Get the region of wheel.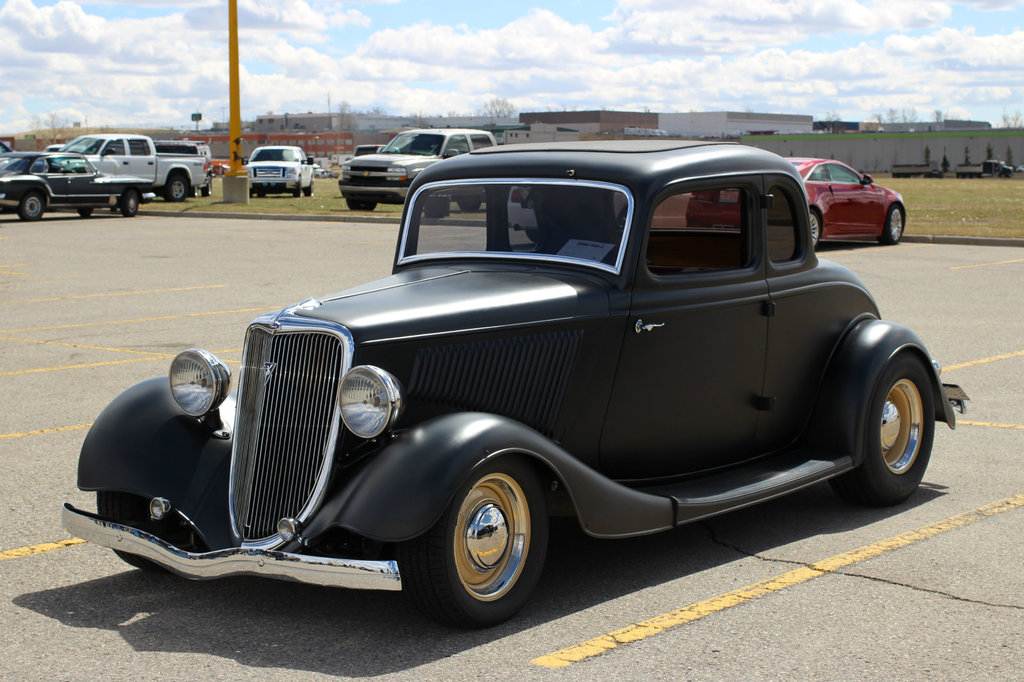
select_region(96, 491, 213, 575).
